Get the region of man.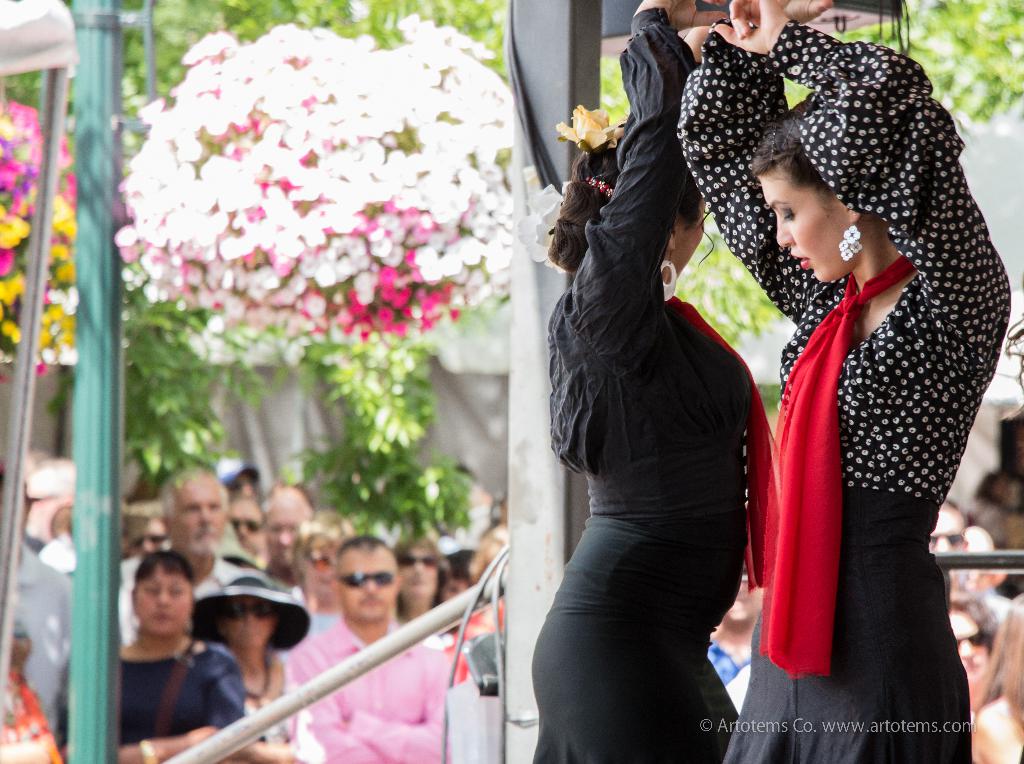
[124,455,275,608].
